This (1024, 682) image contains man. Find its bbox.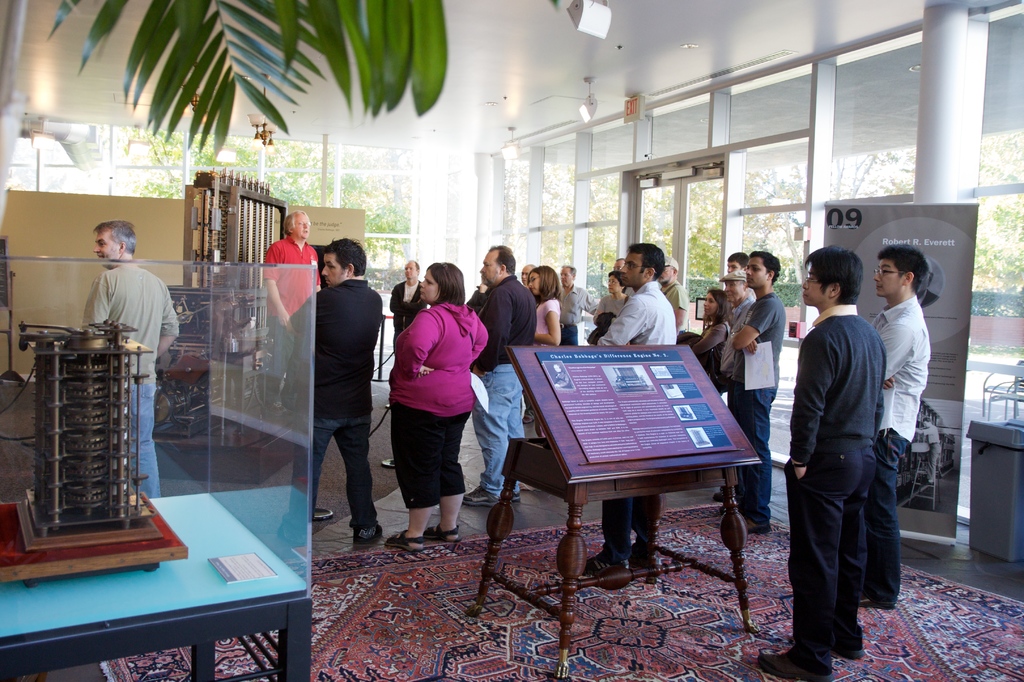
x1=582 y1=238 x2=676 y2=583.
